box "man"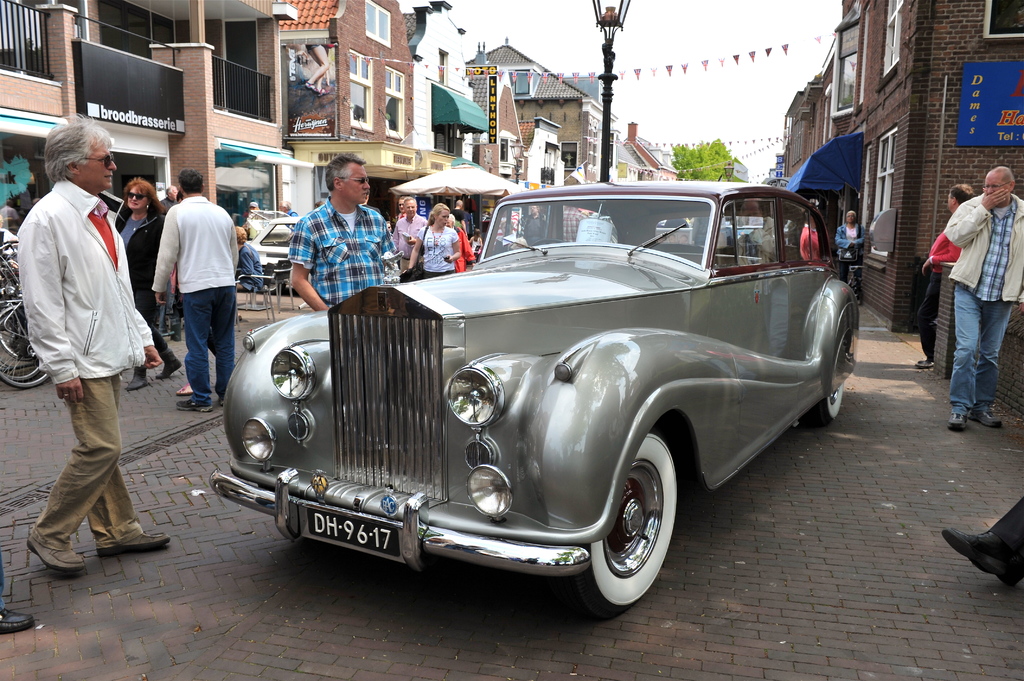
(945, 164, 1023, 427)
